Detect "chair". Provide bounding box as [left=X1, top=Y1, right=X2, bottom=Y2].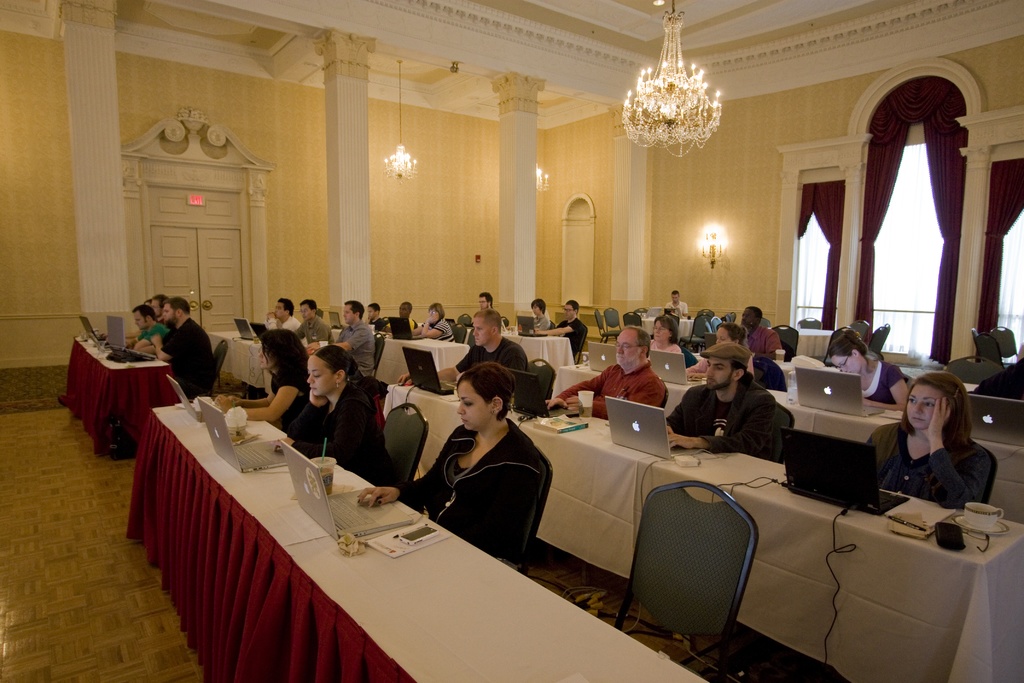
[left=621, top=309, right=643, bottom=325].
